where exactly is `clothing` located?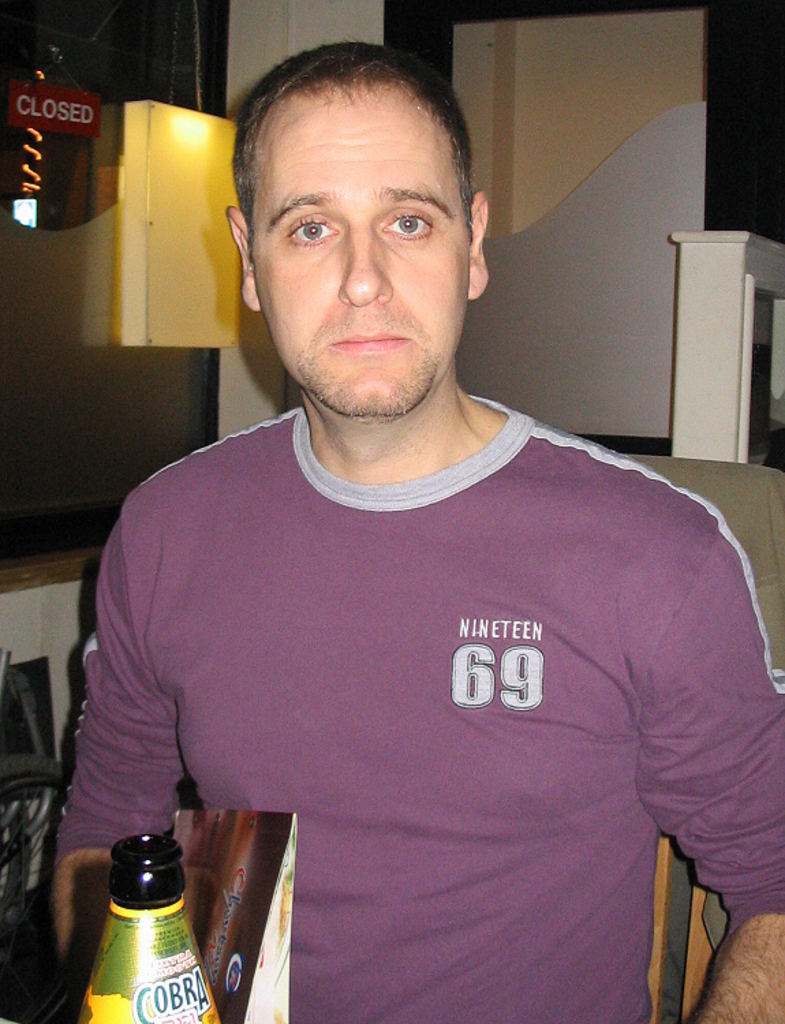
Its bounding box is <box>105,333,758,1006</box>.
